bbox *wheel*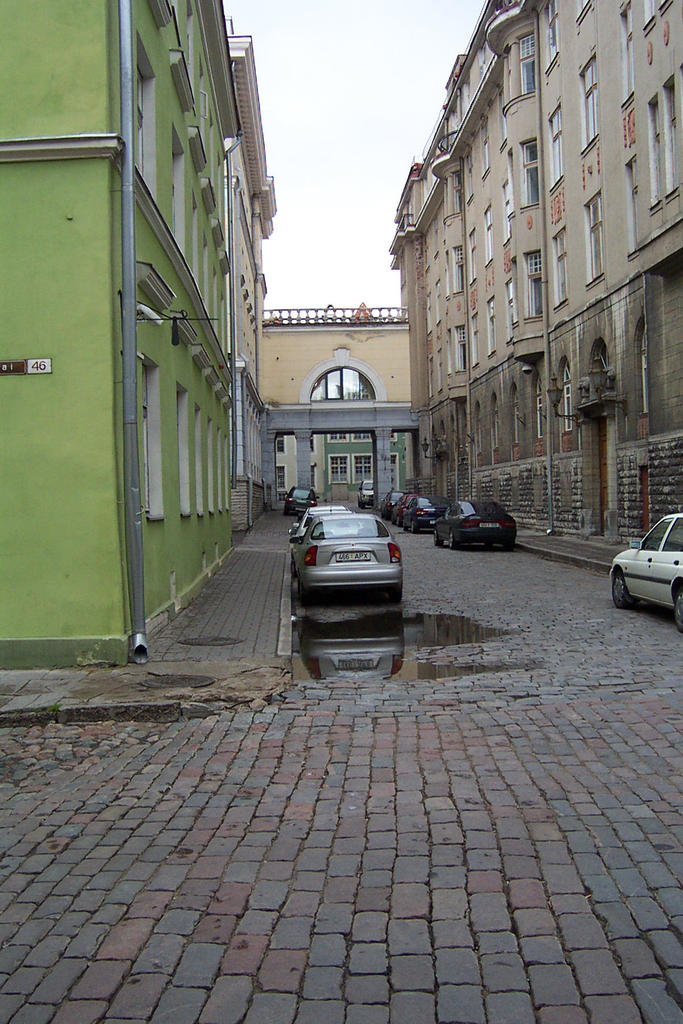
(388,580,402,600)
